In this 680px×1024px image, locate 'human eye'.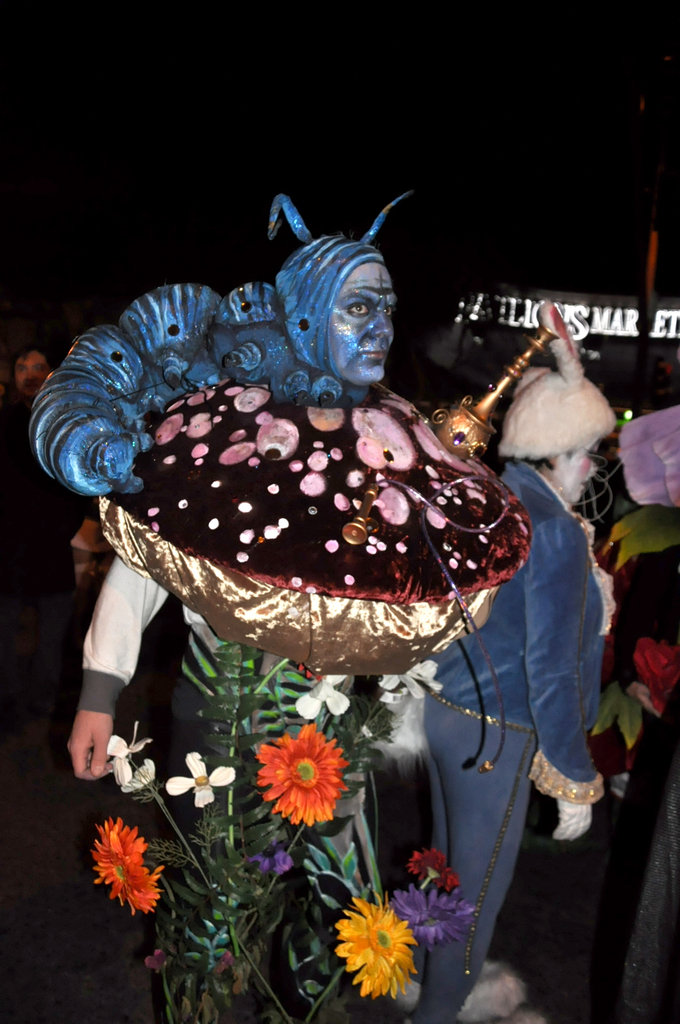
Bounding box: {"left": 31, "top": 364, "right": 44, "bottom": 372}.
